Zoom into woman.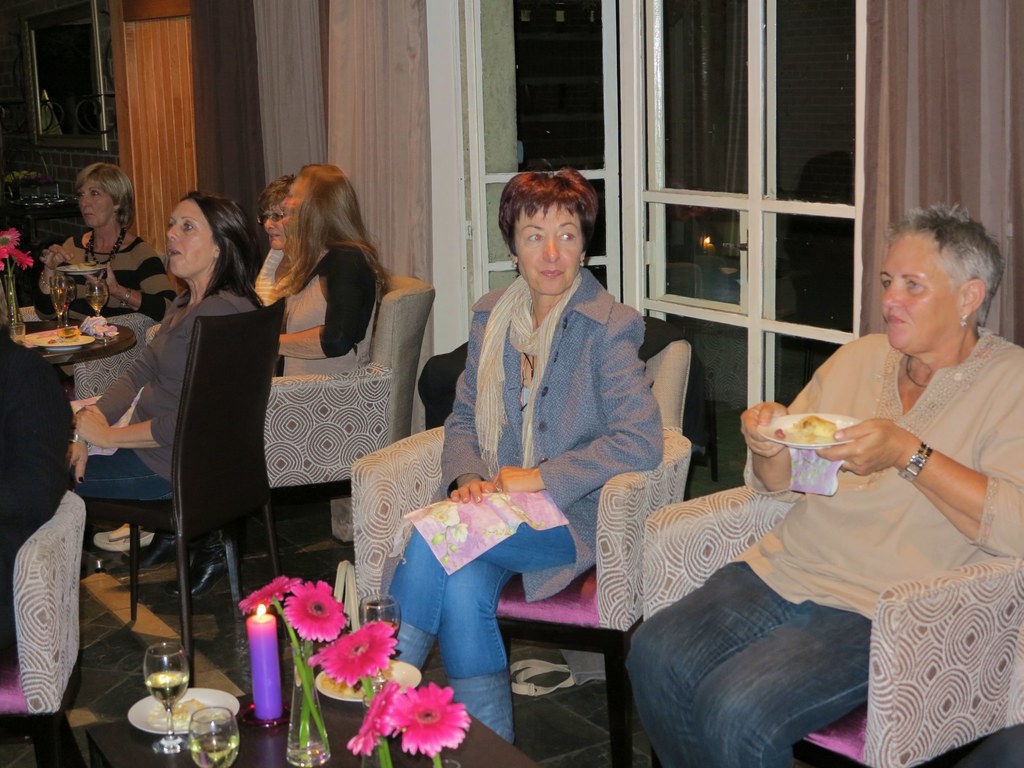
Zoom target: select_region(263, 163, 393, 376).
